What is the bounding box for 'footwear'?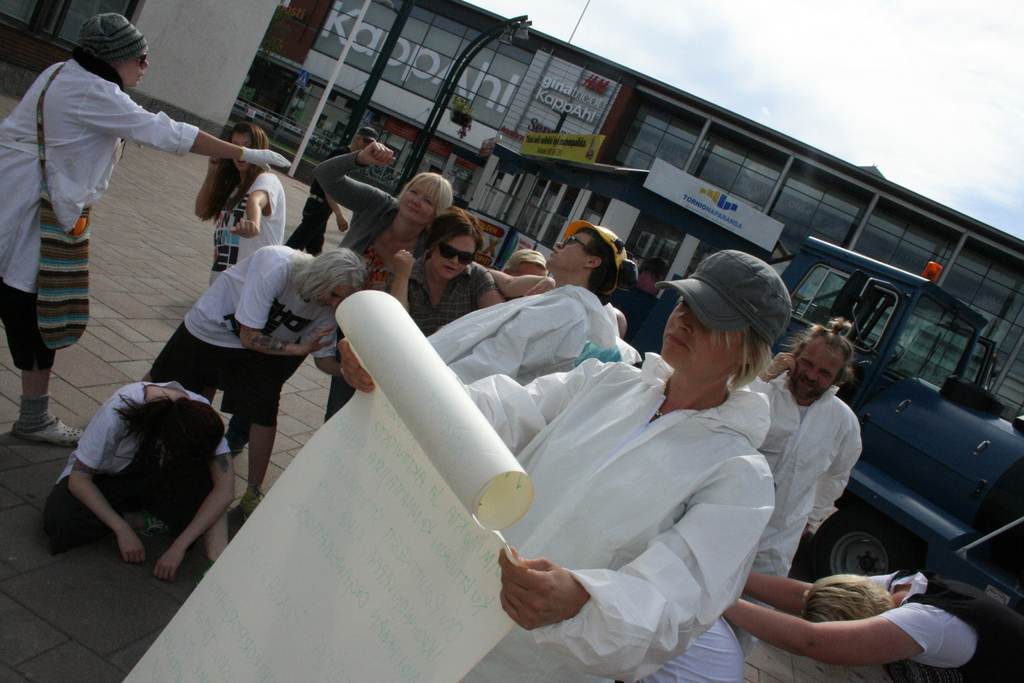
<box>238,489,264,524</box>.
